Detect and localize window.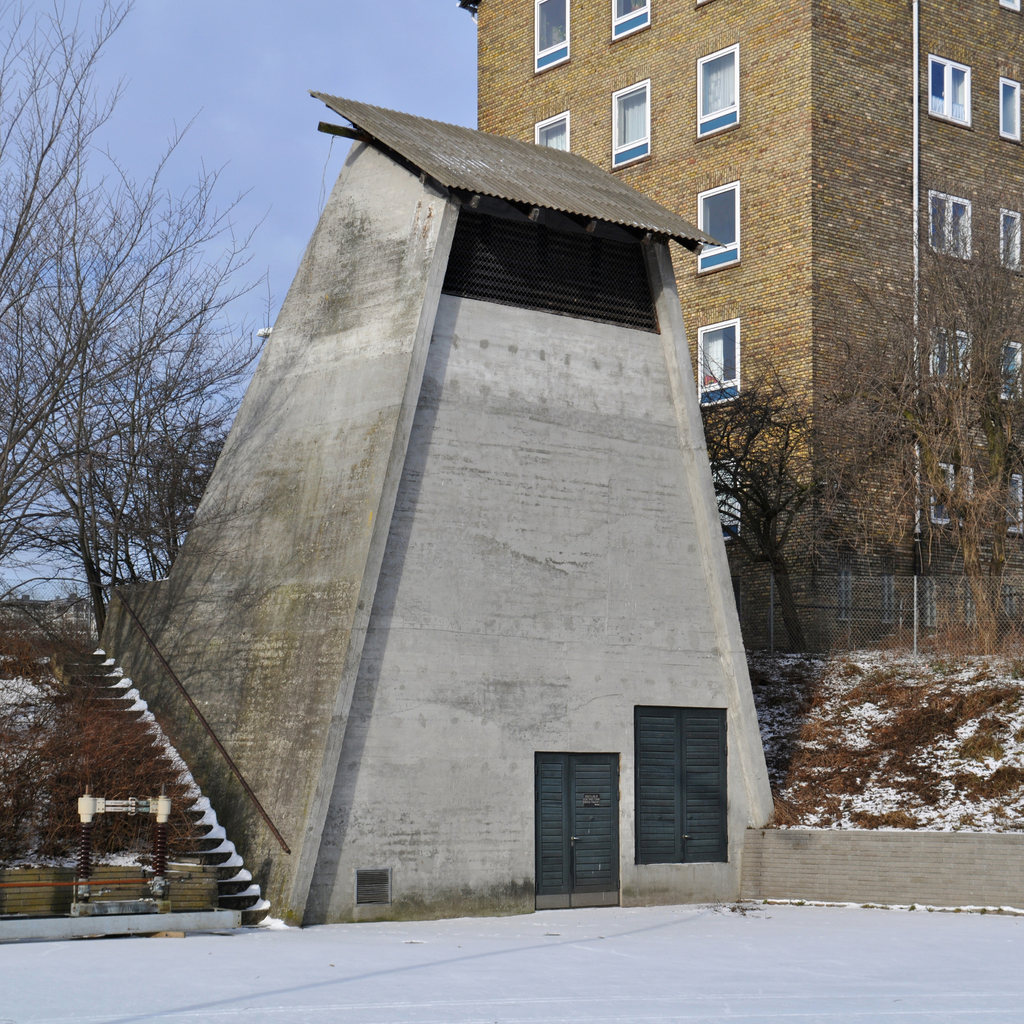
Localized at 529, 114, 573, 151.
